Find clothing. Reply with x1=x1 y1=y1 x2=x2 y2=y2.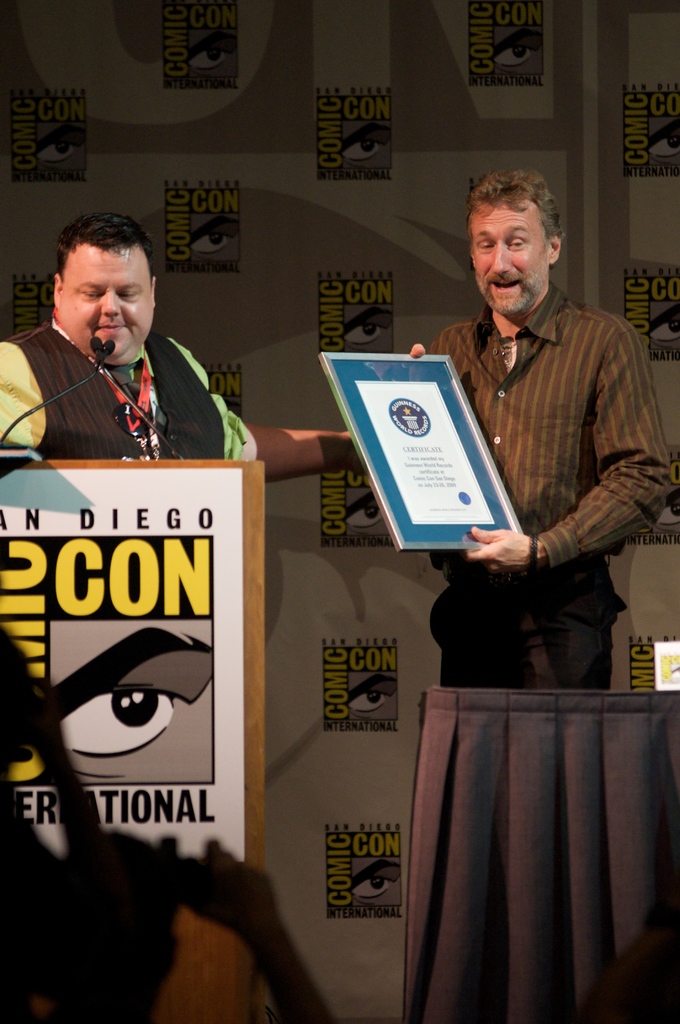
x1=417 y1=282 x2=679 y2=714.
